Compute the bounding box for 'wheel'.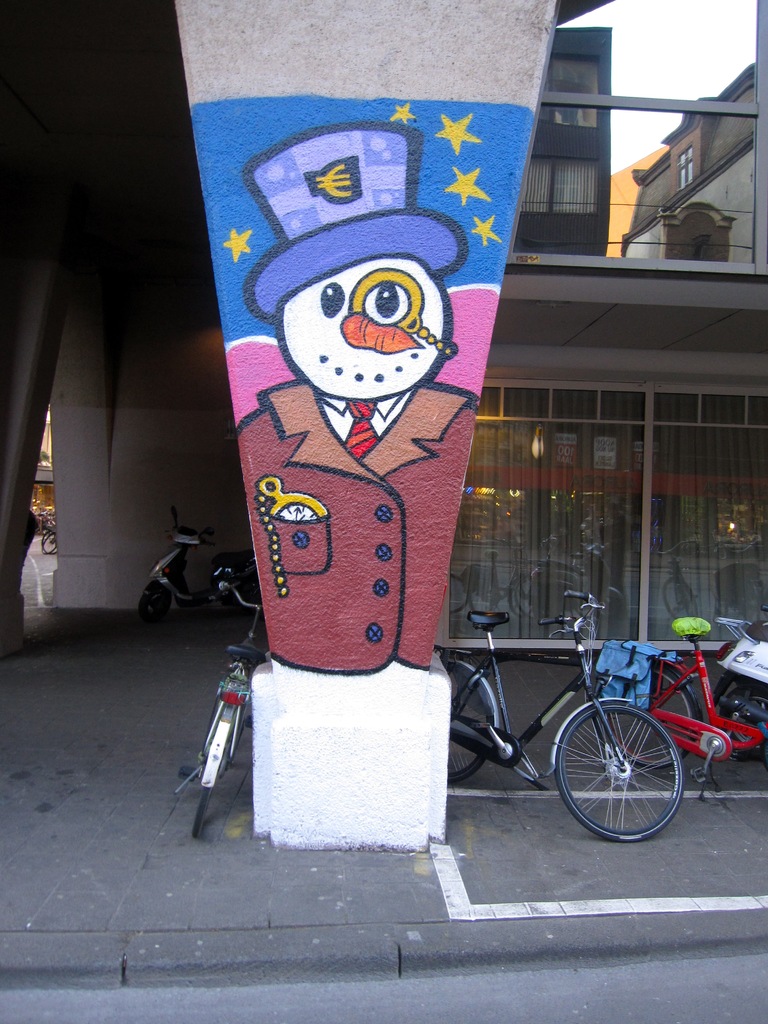
447 659 494 783.
